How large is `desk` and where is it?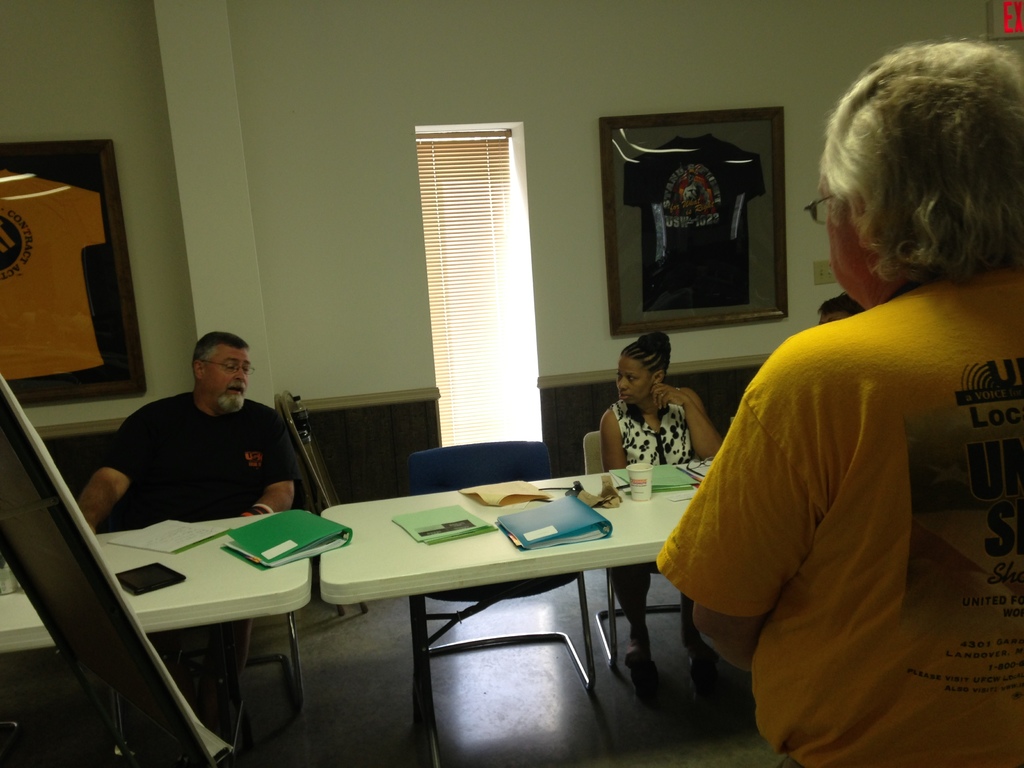
Bounding box: locate(0, 504, 317, 728).
